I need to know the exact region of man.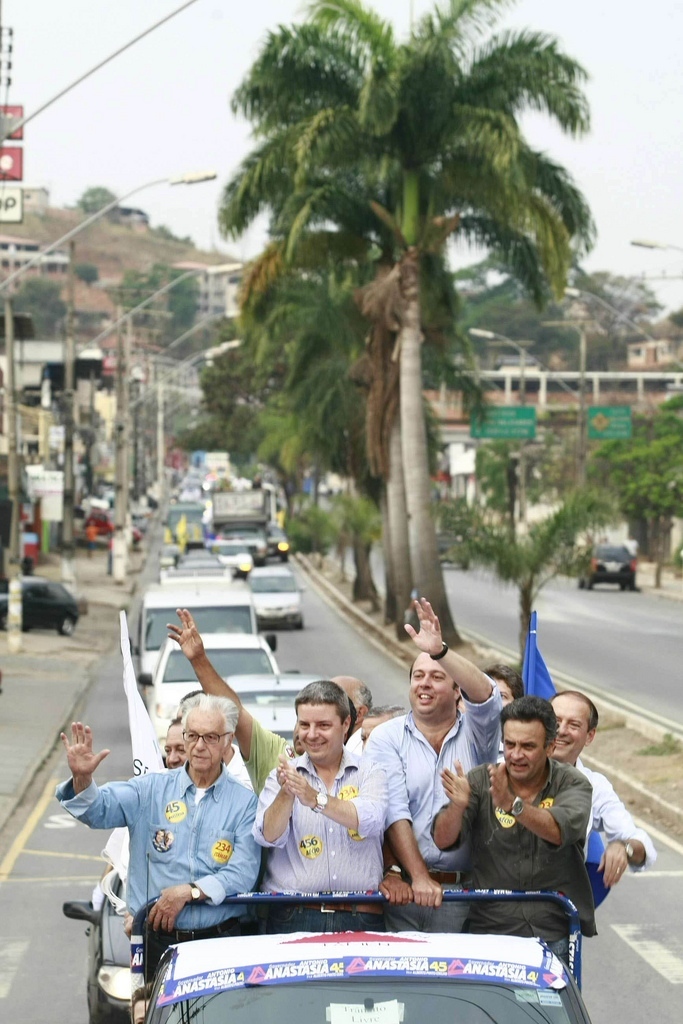
Region: l=427, t=703, r=645, b=956.
